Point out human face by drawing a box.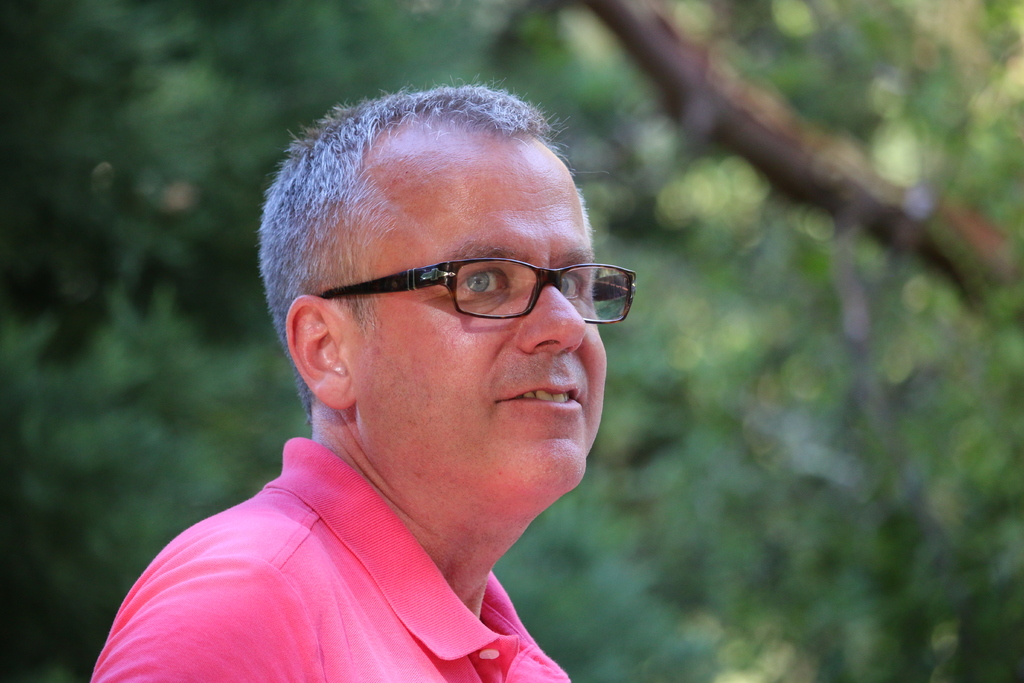
<bbox>353, 136, 609, 488</bbox>.
